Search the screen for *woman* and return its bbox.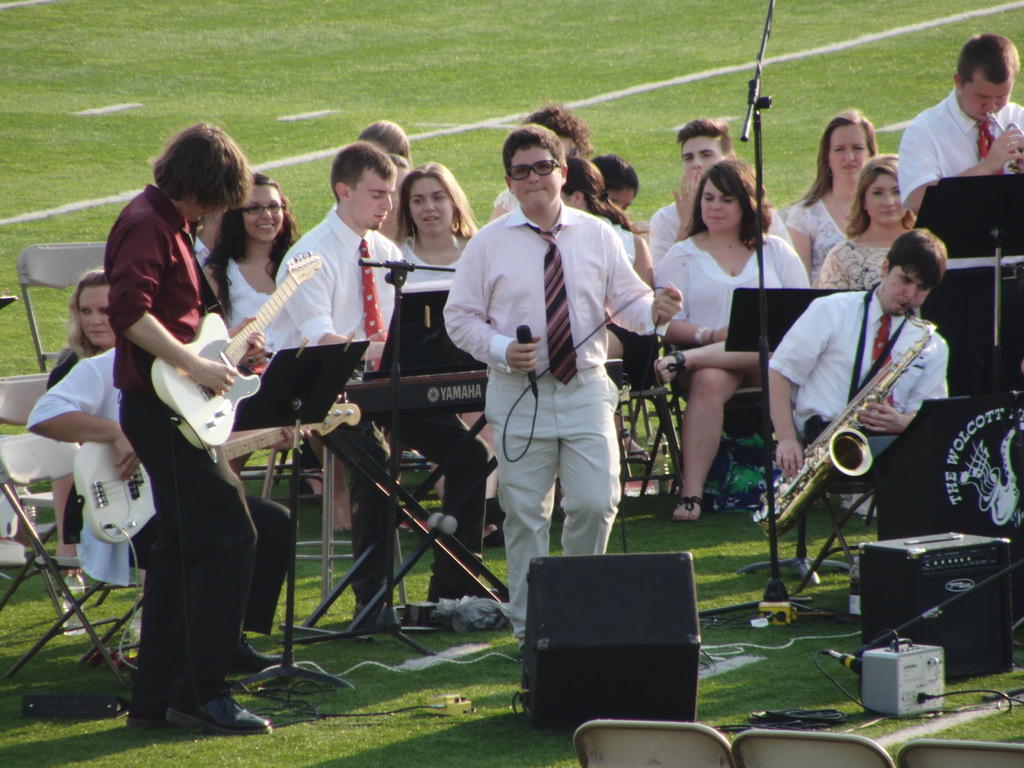
Found: bbox=[351, 120, 426, 252].
